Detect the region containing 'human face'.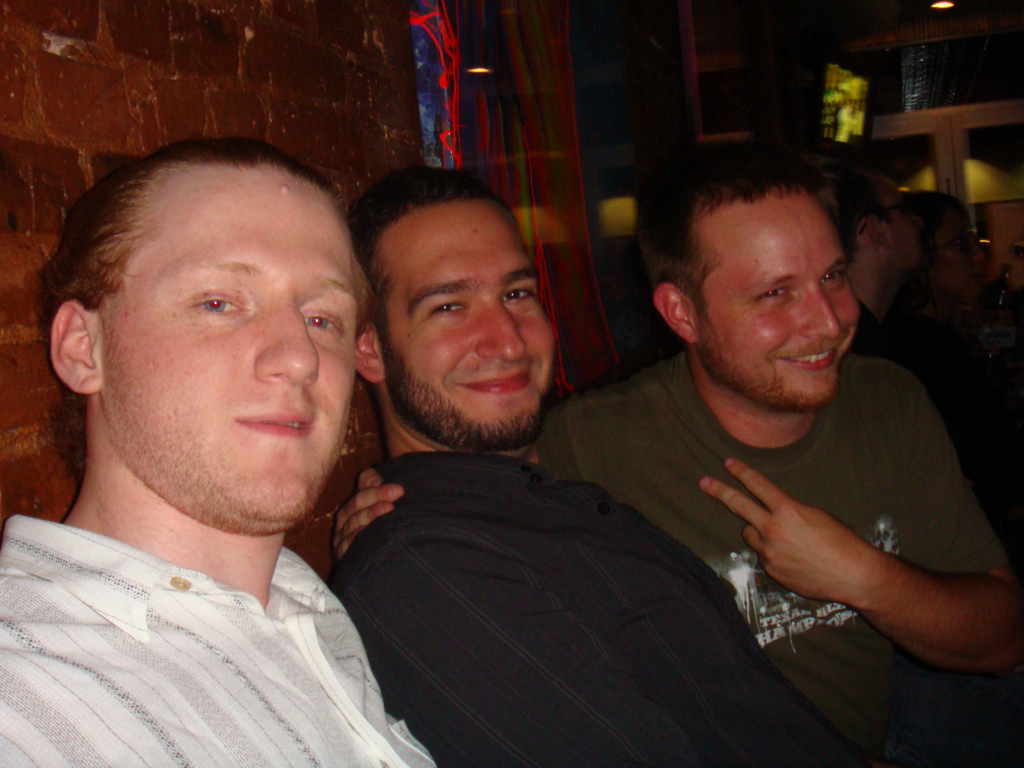
[x1=886, y1=181, x2=924, y2=260].
